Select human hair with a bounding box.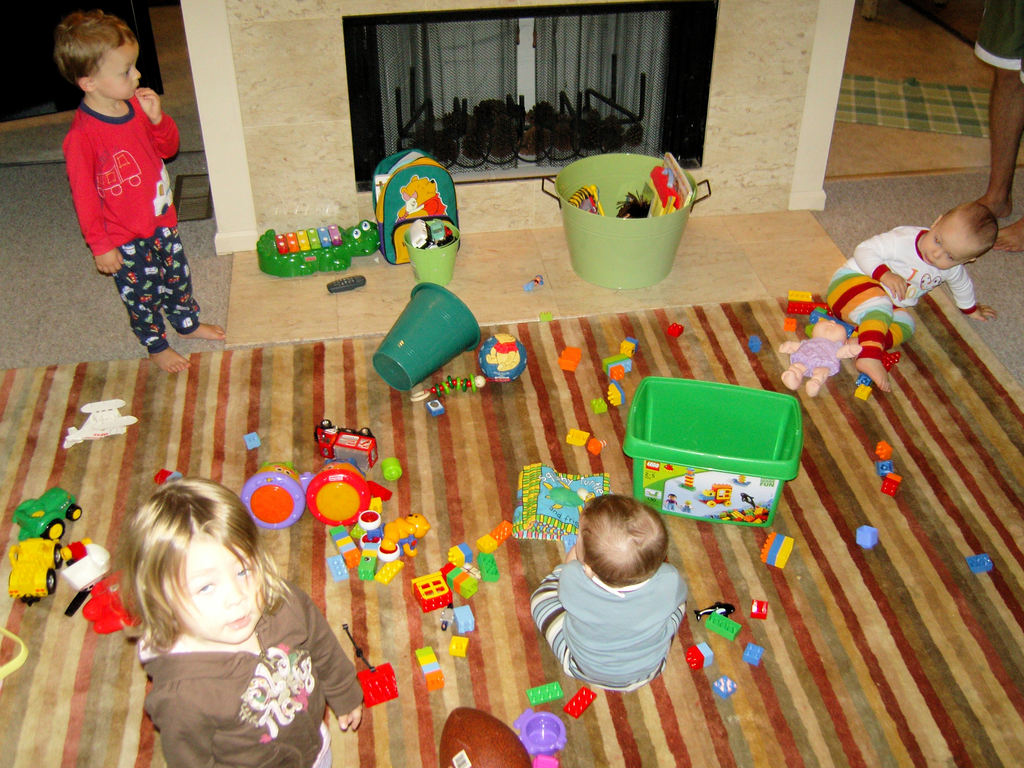
<box>42,7,126,99</box>.
